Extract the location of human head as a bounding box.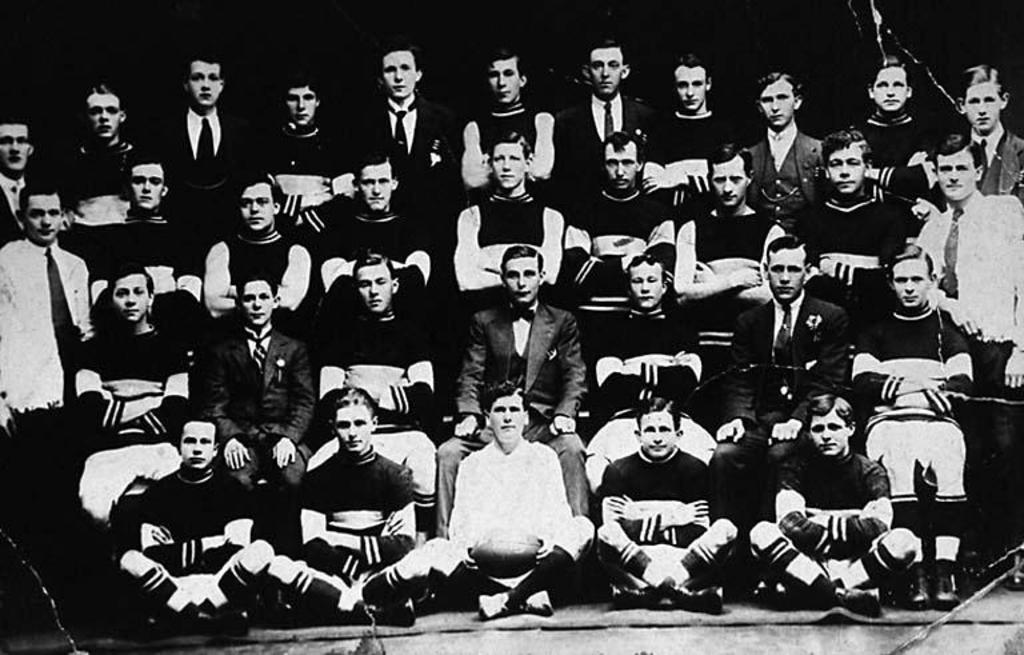
{"x1": 12, "y1": 183, "x2": 64, "y2": 243}.
